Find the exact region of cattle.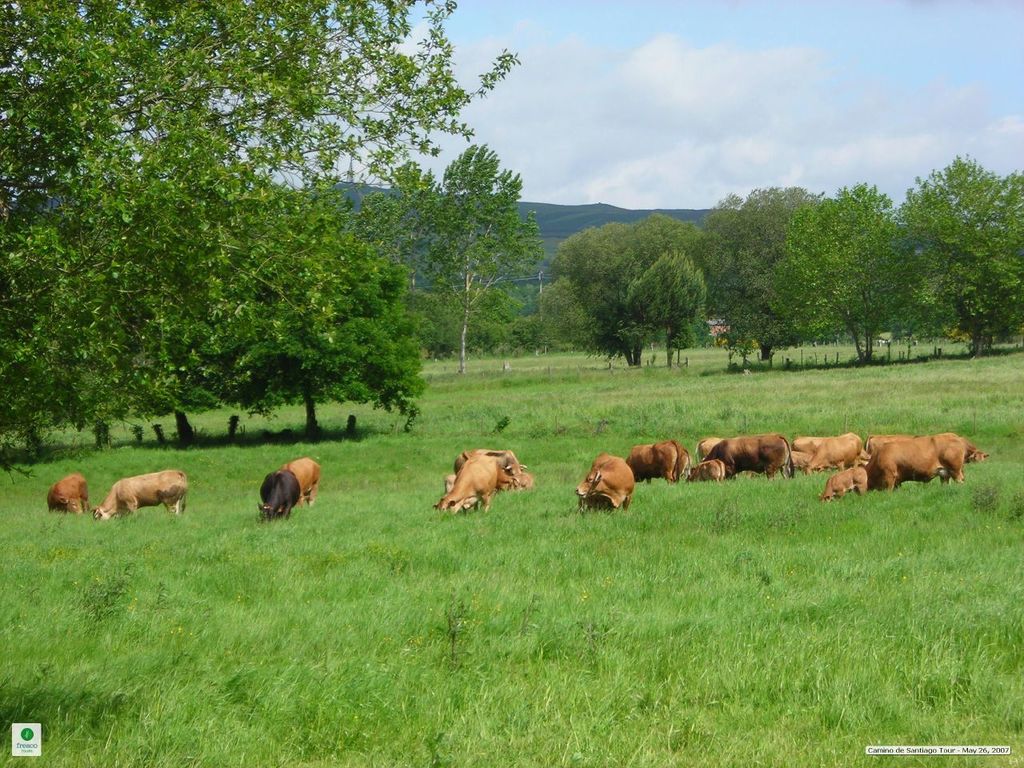
Exact region: [x1=802, y1=444, x2=858, y2=480].
